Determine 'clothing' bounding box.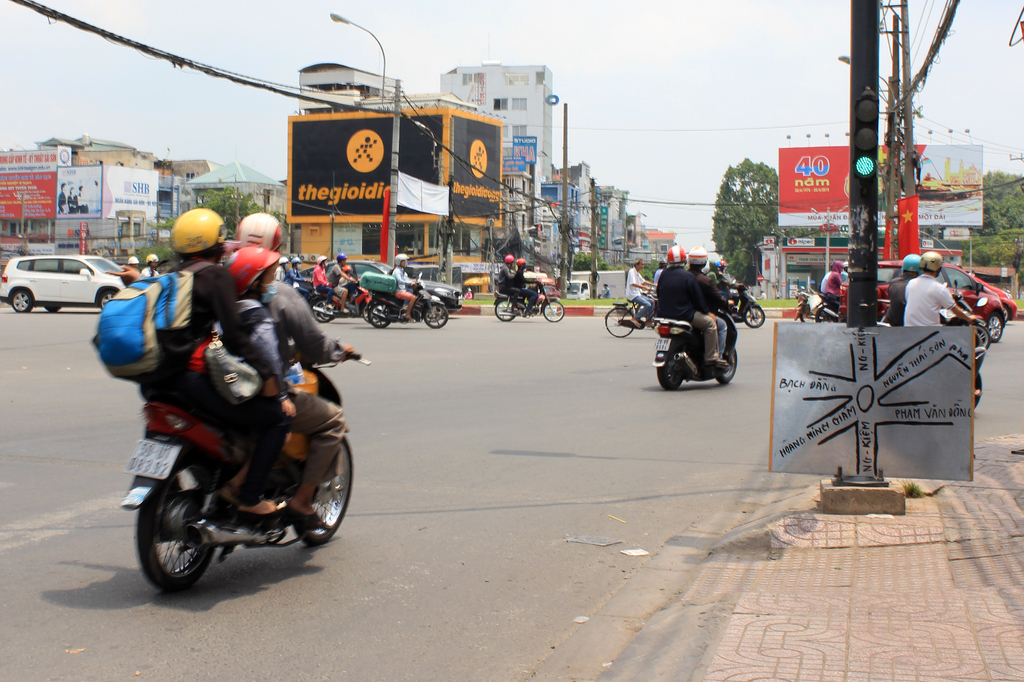
Determined: rect(648, 268, 664, 290).
